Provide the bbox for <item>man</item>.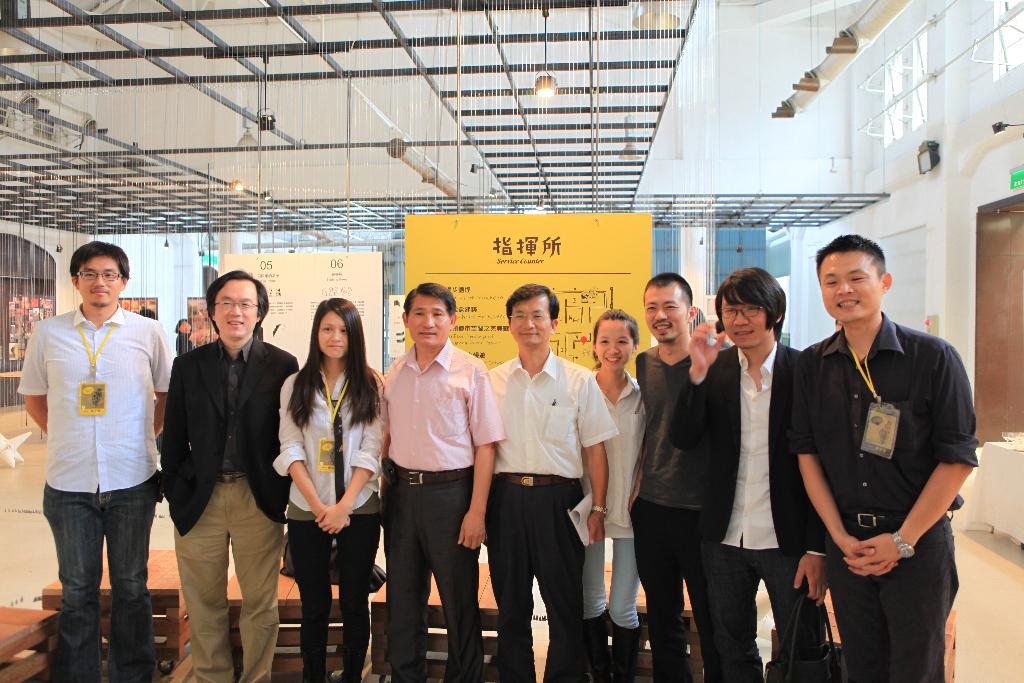
select_region(20, 237, 173, 668).
